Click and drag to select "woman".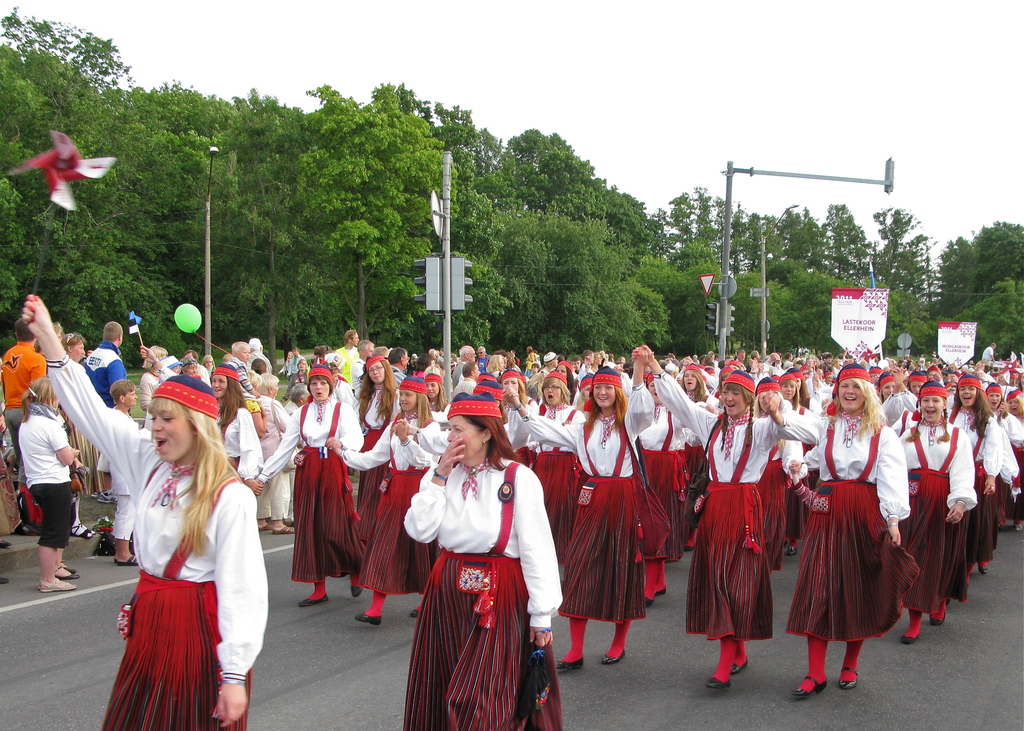
Selection: (177,357,198,374).
